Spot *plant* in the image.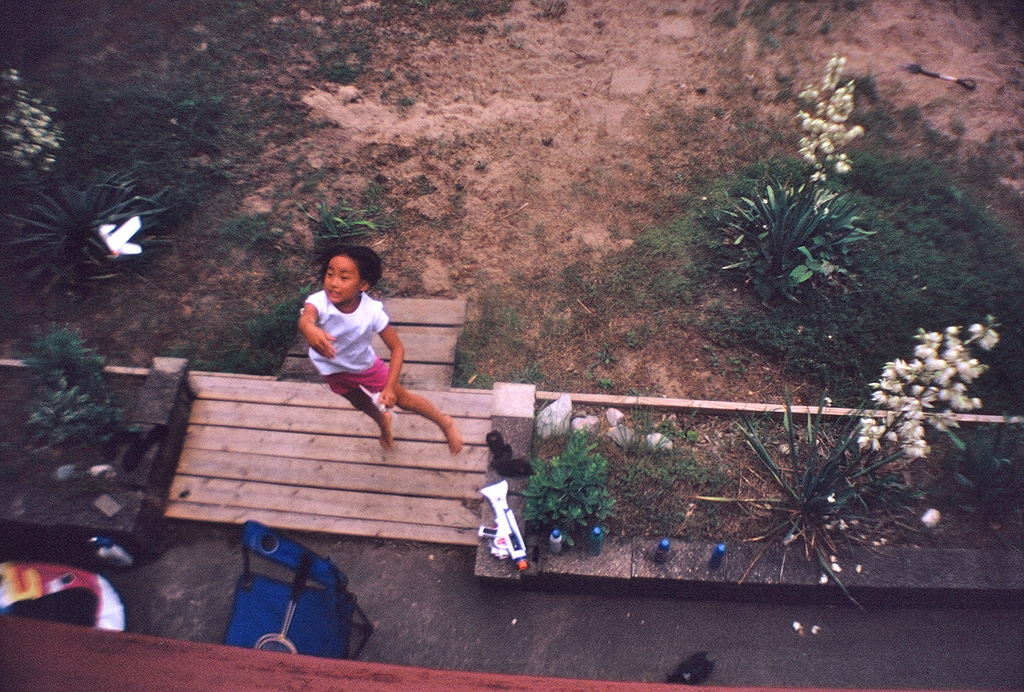
*plant* found at 836,311,1012,473.
